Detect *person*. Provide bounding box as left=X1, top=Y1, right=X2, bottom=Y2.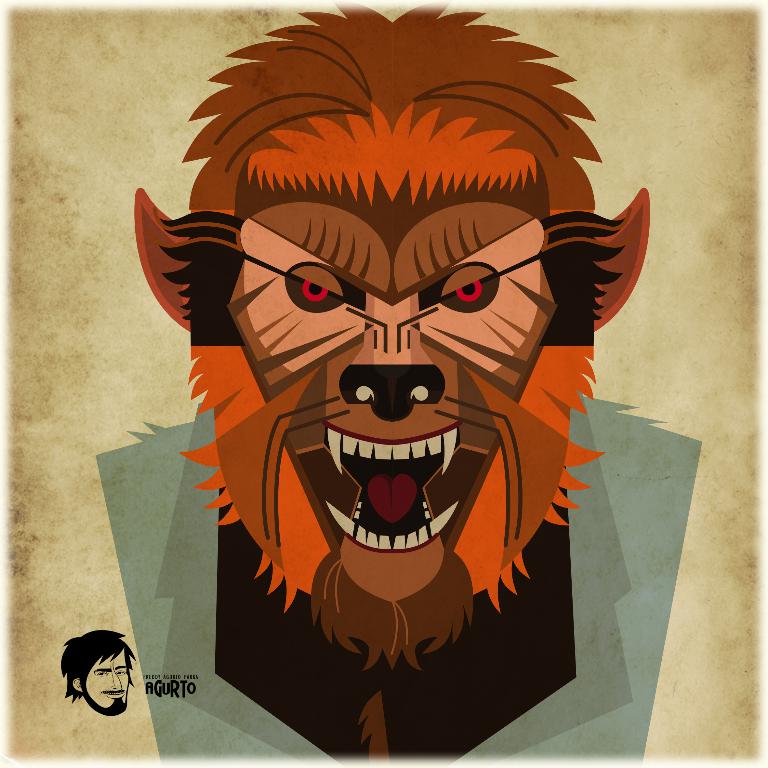
left=94, top=3, right=706, bottom=761.
